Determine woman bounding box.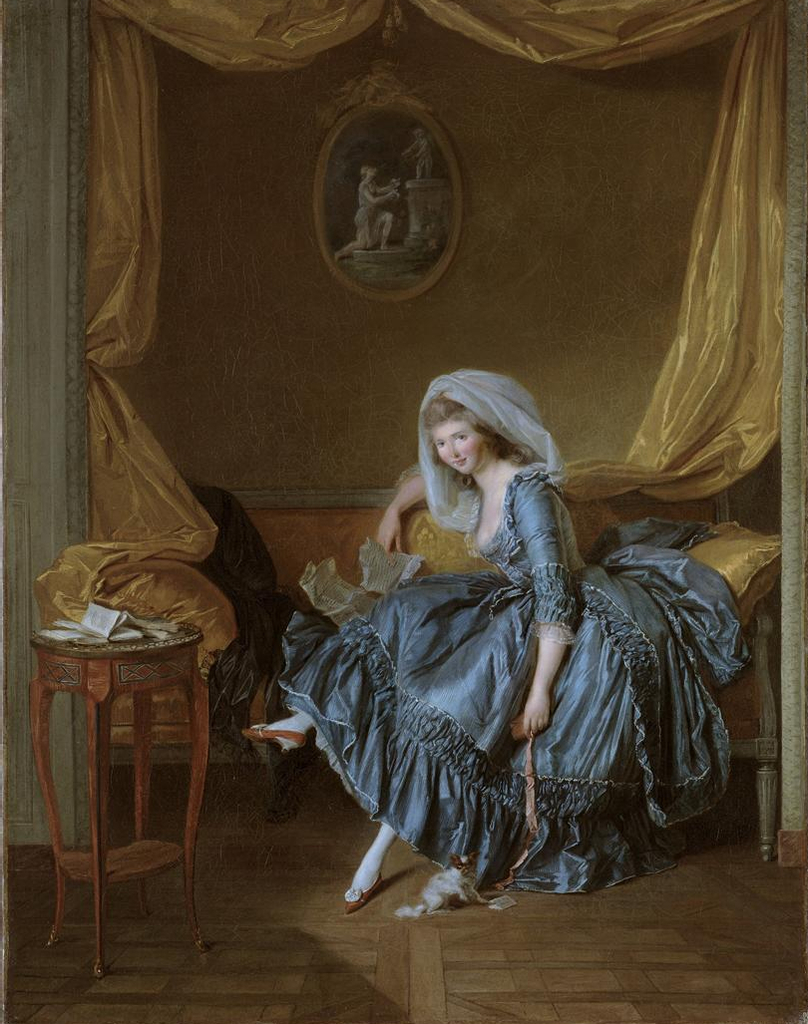
Determined: 279:342:740:890.
